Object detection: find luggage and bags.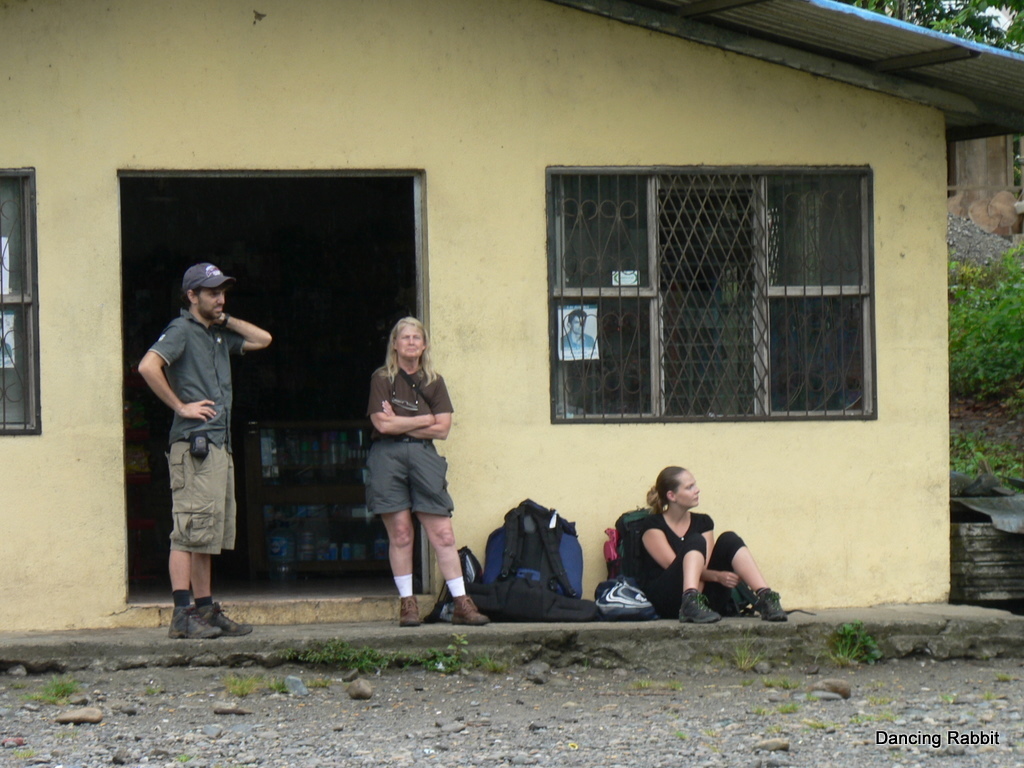
[left=602, top=500, right=660, bottom=601].
